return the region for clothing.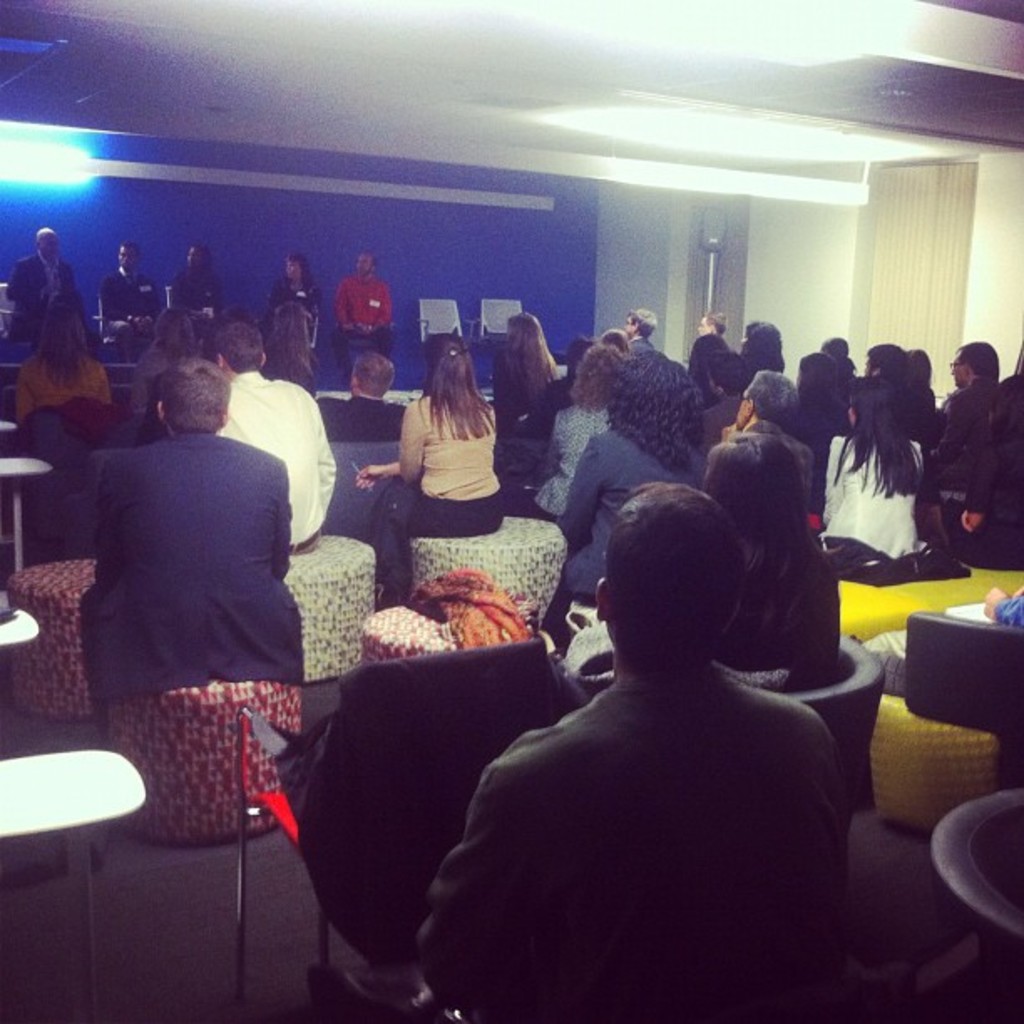
(left=704, top=415, right=820, bottom=520).
